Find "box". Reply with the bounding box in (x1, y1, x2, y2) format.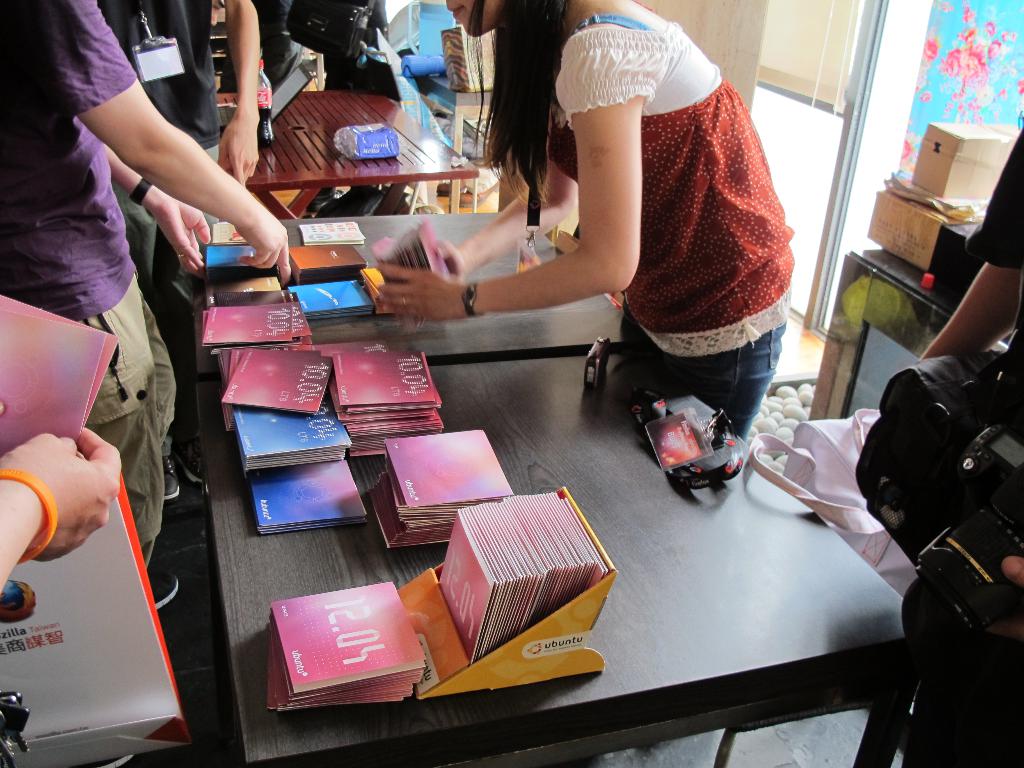
(866, 193, 968, 268).
